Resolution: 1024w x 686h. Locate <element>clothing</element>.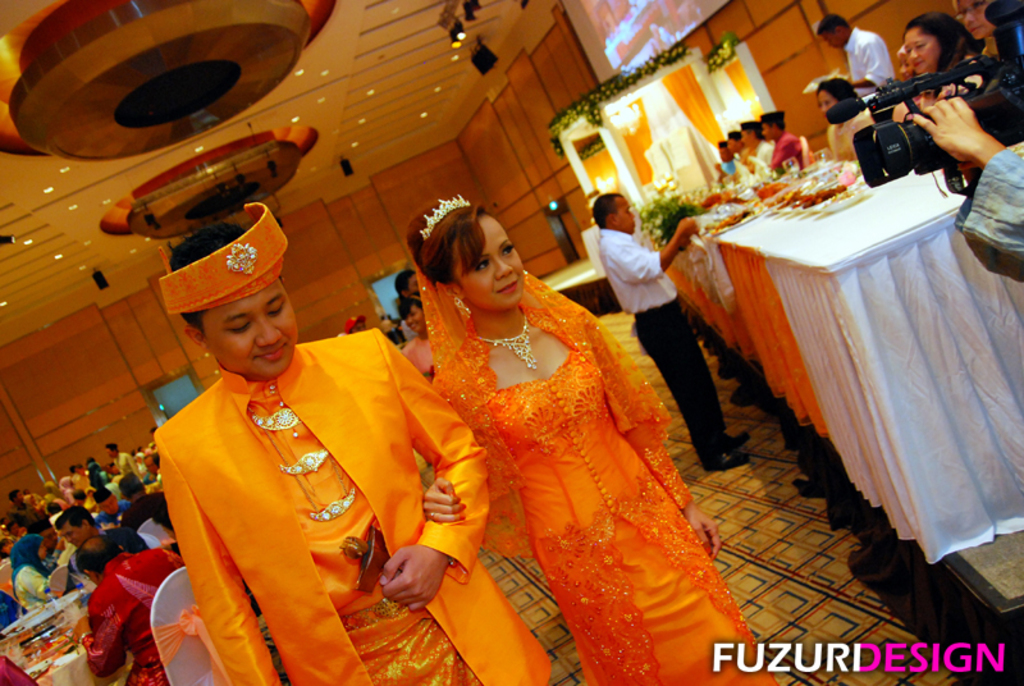
[x1=399, y1=331, x2=451, y2=381].
